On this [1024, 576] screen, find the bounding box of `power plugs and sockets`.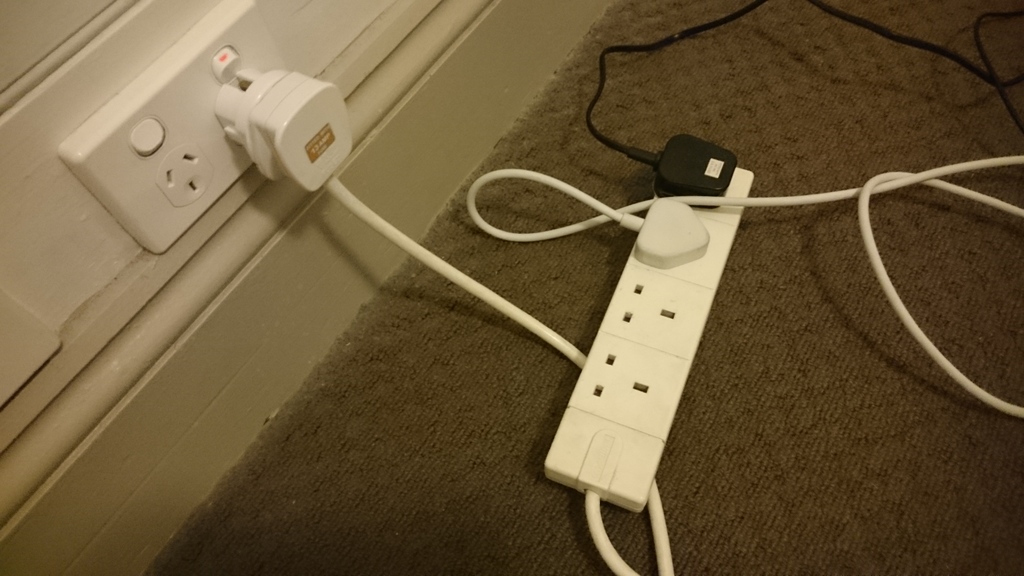
Bounding box: select_region(56, 0, 298, 273).
